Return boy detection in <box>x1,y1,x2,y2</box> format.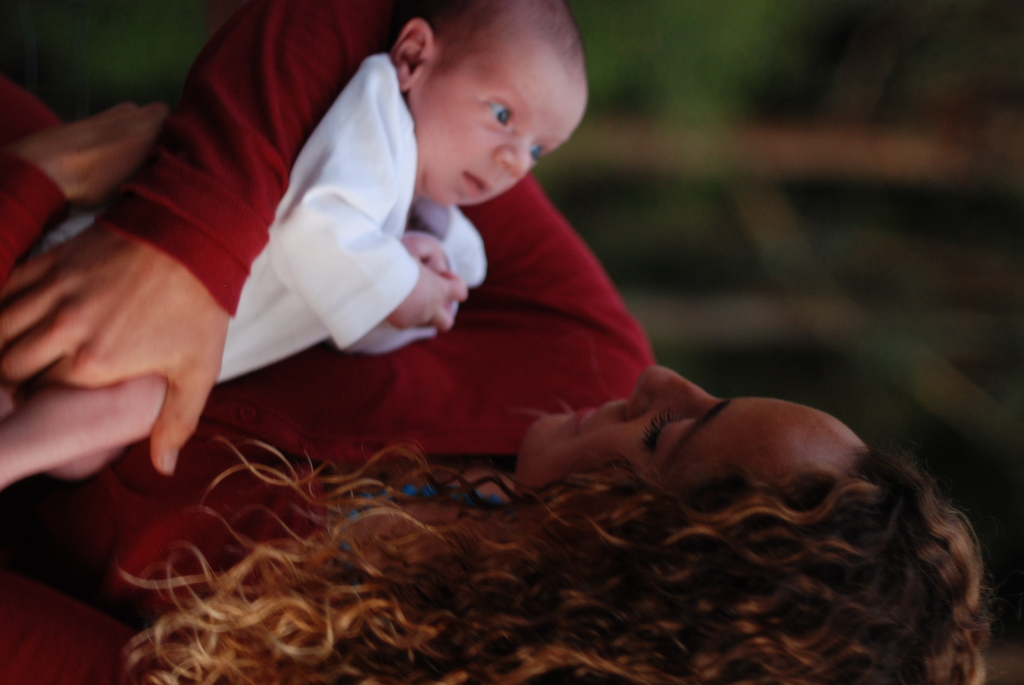
<box>0,0,594,497</box>.
